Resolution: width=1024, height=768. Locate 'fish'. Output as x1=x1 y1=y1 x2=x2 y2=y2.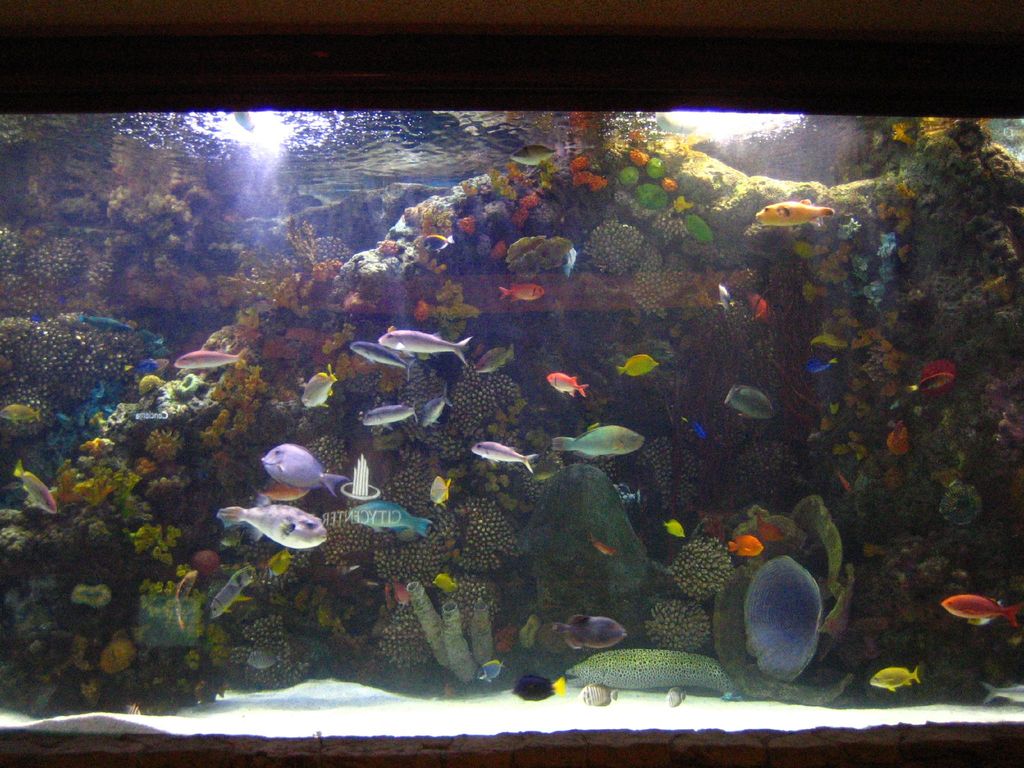
x1=499 y1=282 x2=543 y2=304.
